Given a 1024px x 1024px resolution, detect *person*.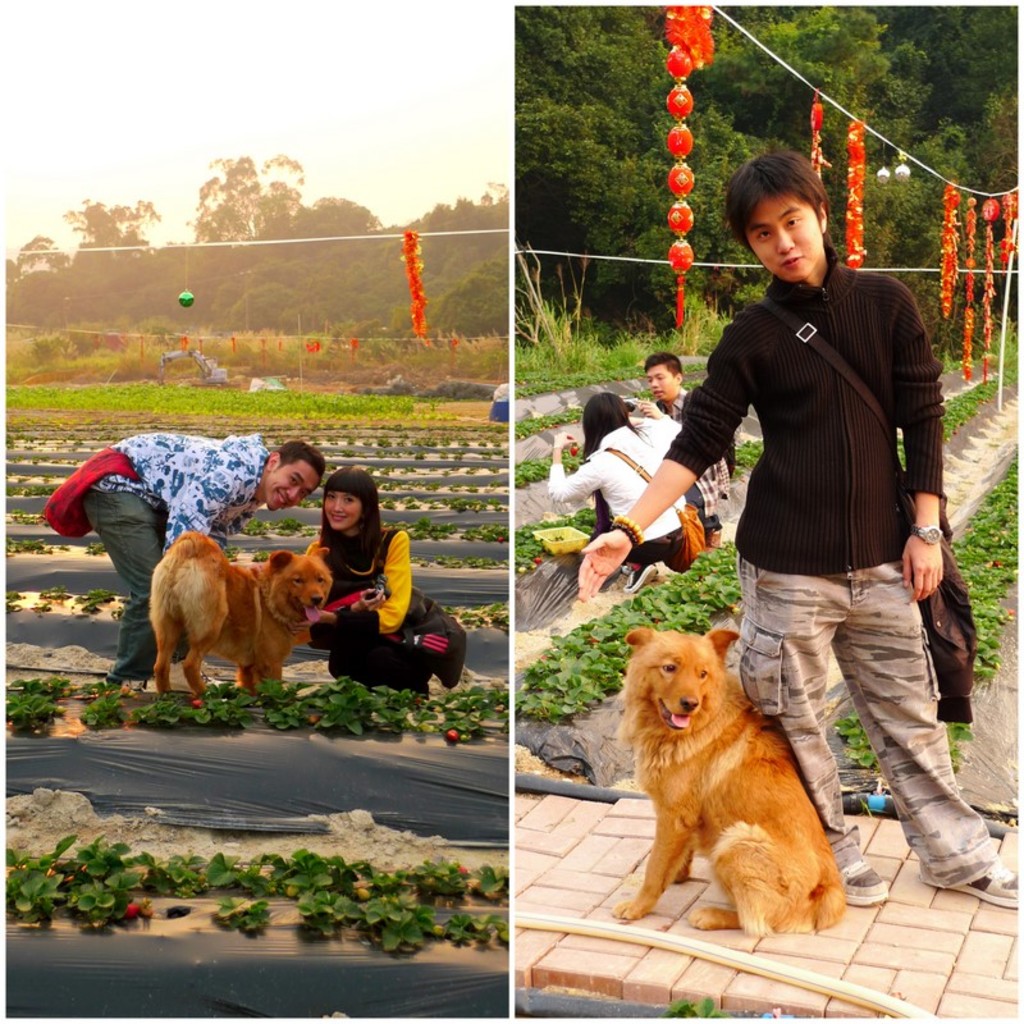
box(308, 465, 465, 698).
